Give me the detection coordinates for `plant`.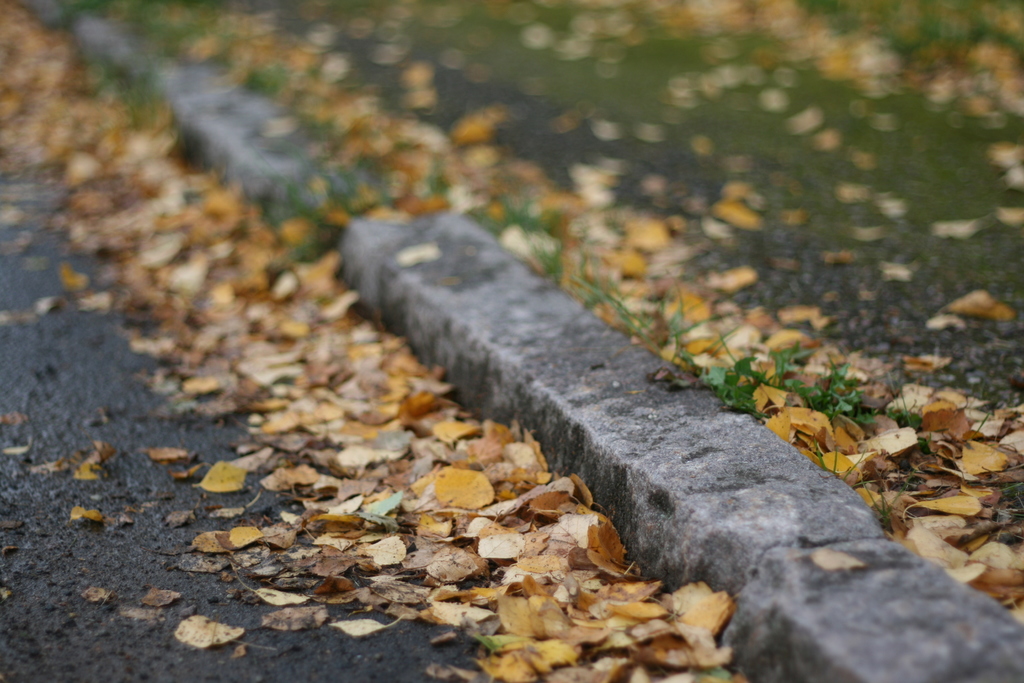
697,354,767,422.
